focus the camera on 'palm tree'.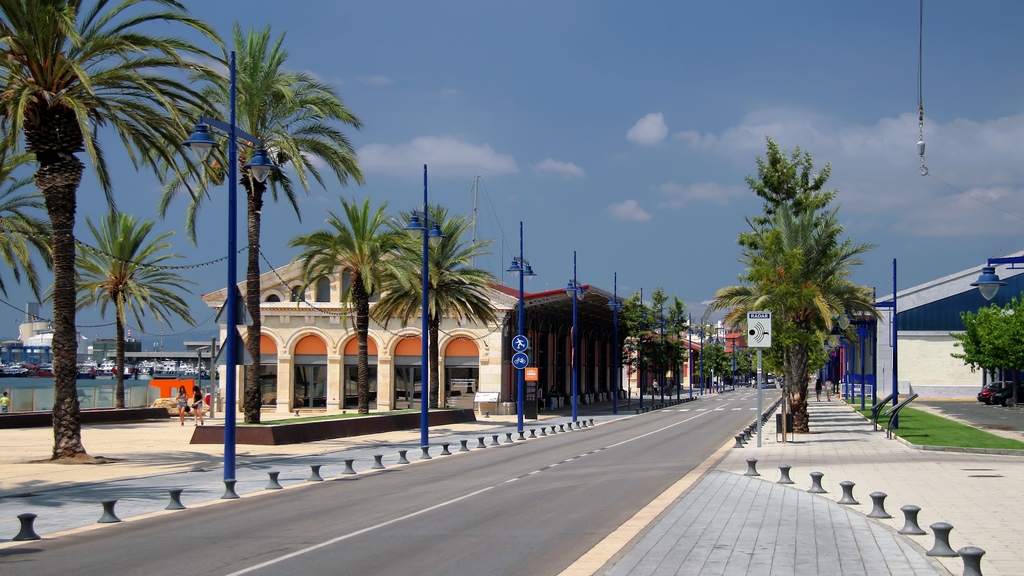
Focus region: 159/36/377/431.
